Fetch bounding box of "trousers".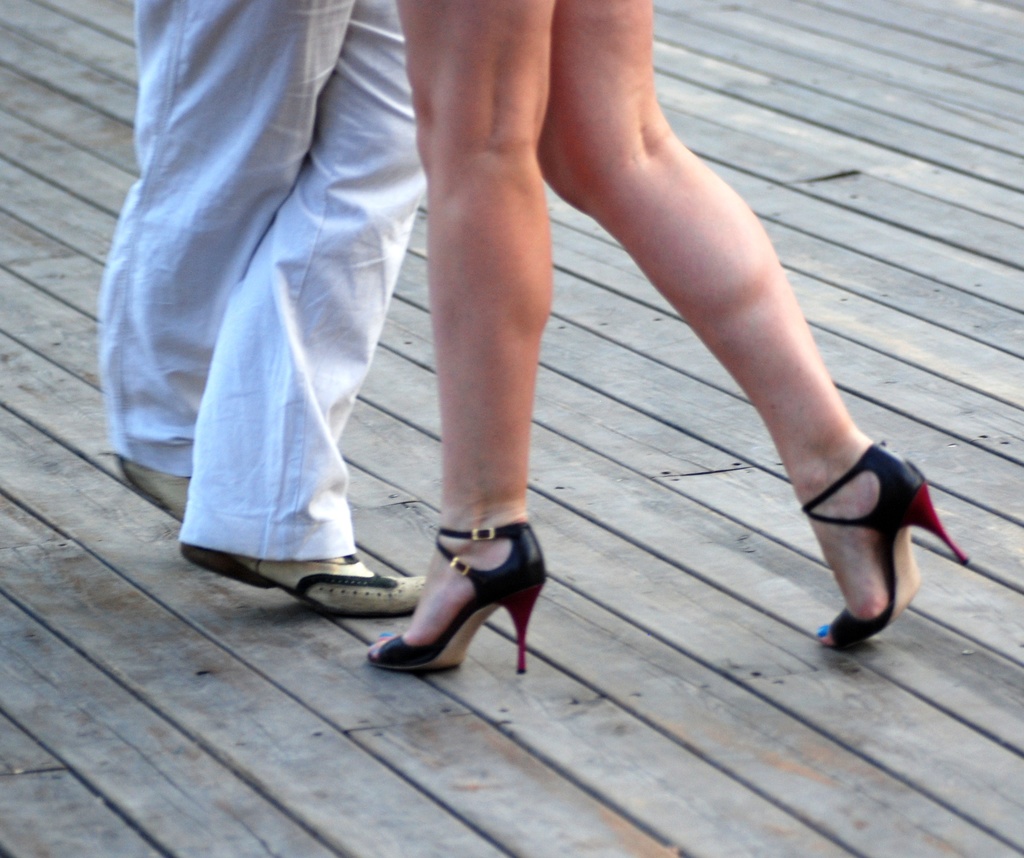
Bbox: l=92, t=47, r=458, b=582.
